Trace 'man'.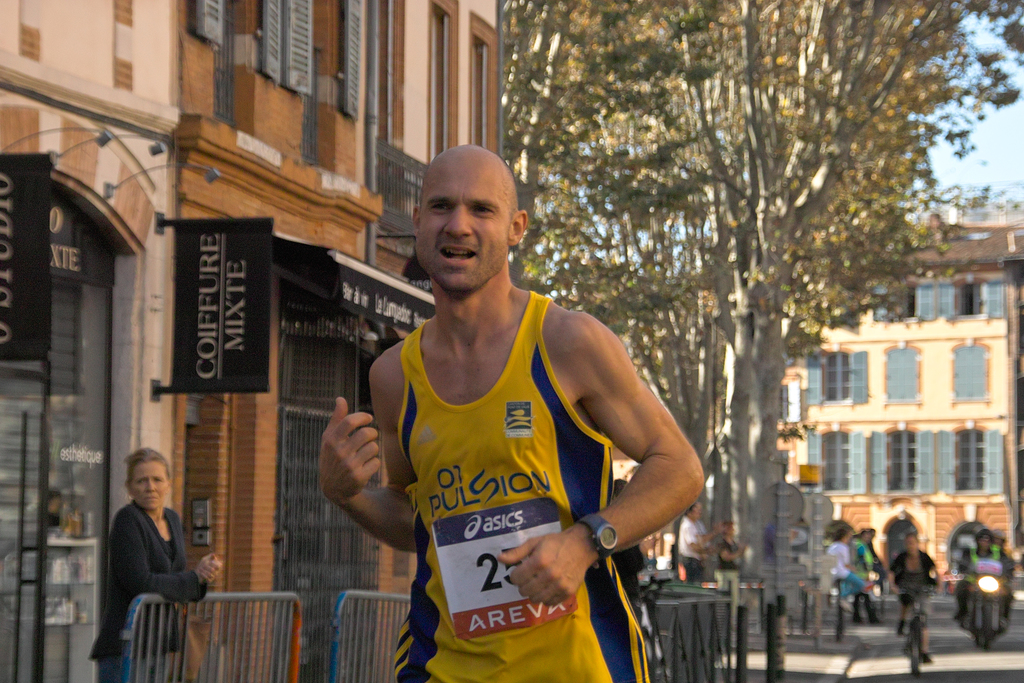
Traced to region(333, 128, 713, 680).
